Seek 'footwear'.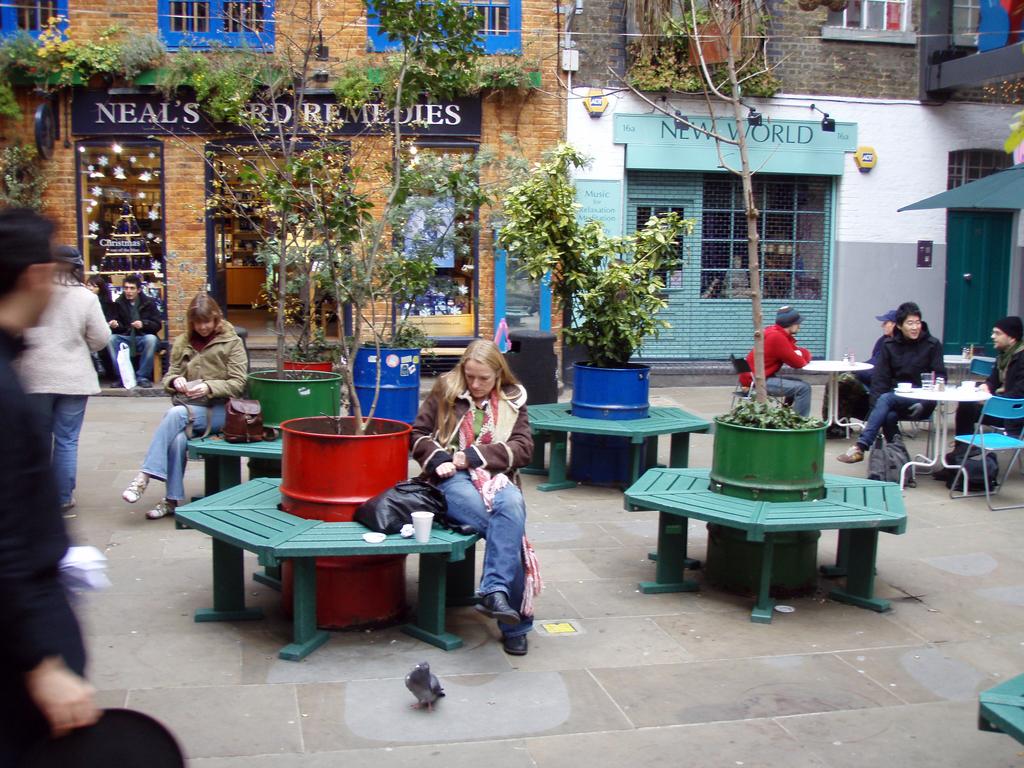
[123, 480, 152, 502].
